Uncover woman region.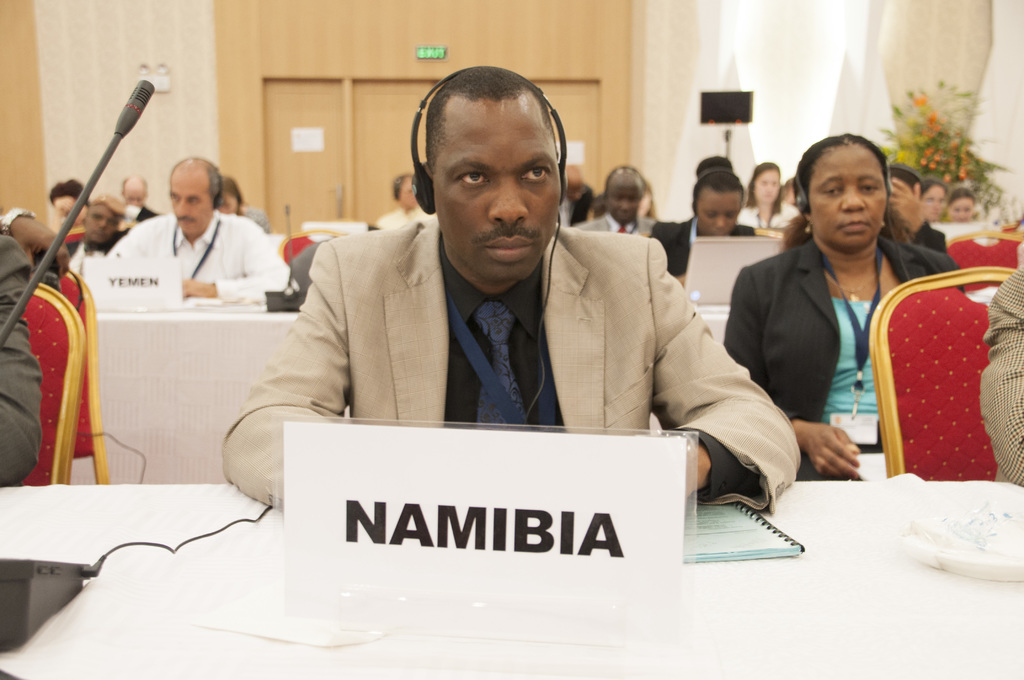
Uncovered: box(947, 184, 977, 222).
